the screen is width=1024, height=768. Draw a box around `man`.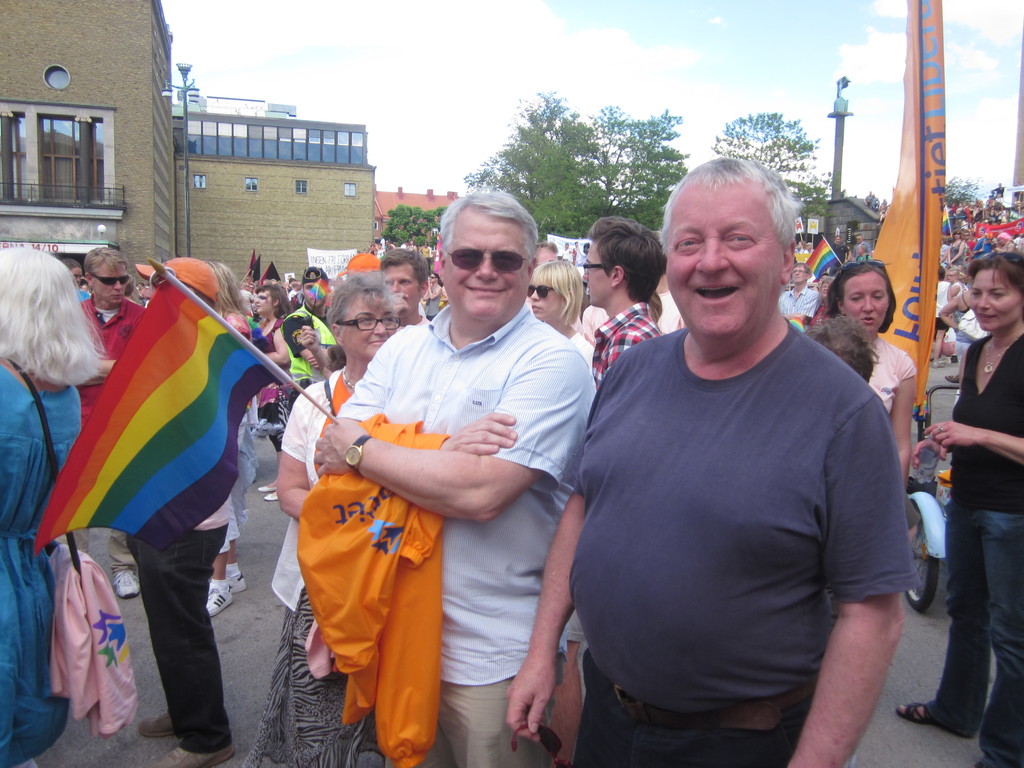
300,191,606,767.
